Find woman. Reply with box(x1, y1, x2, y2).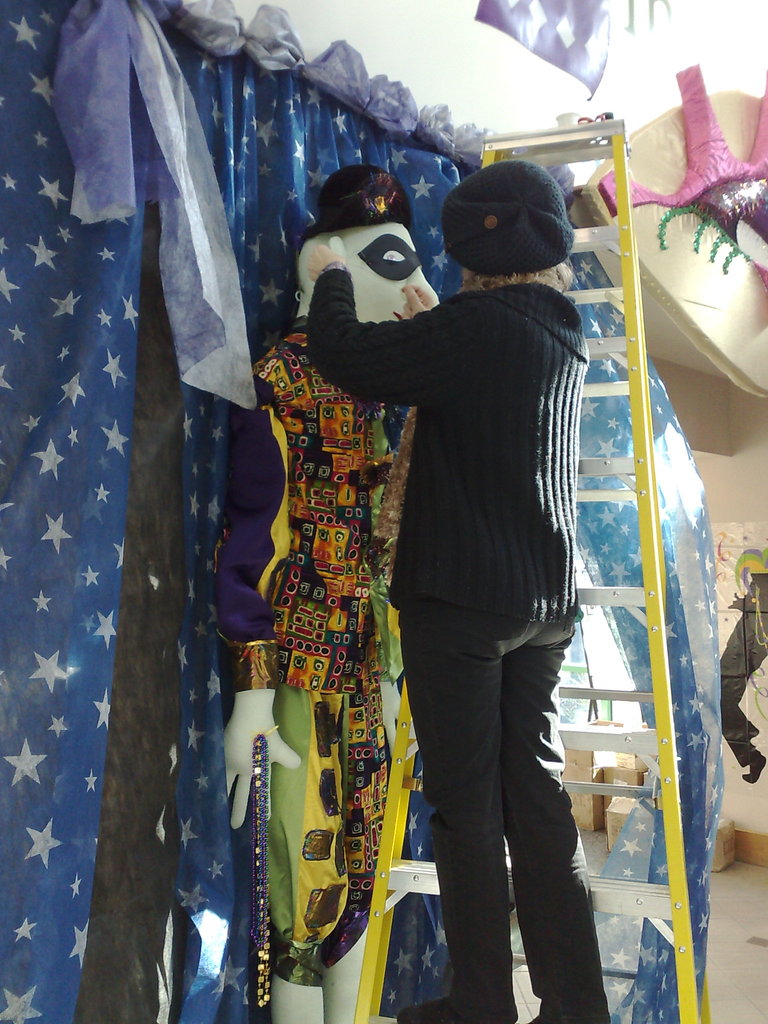
box(297, 152, 614, 1023).
